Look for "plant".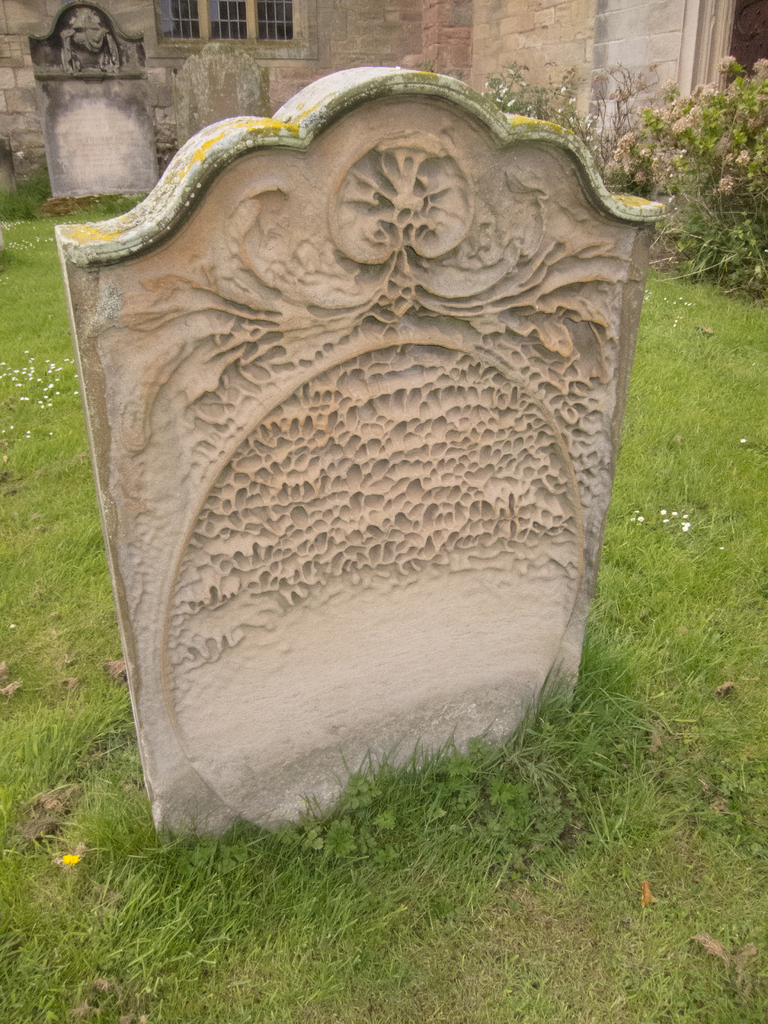
Found: 640, 51, 765, 269.
